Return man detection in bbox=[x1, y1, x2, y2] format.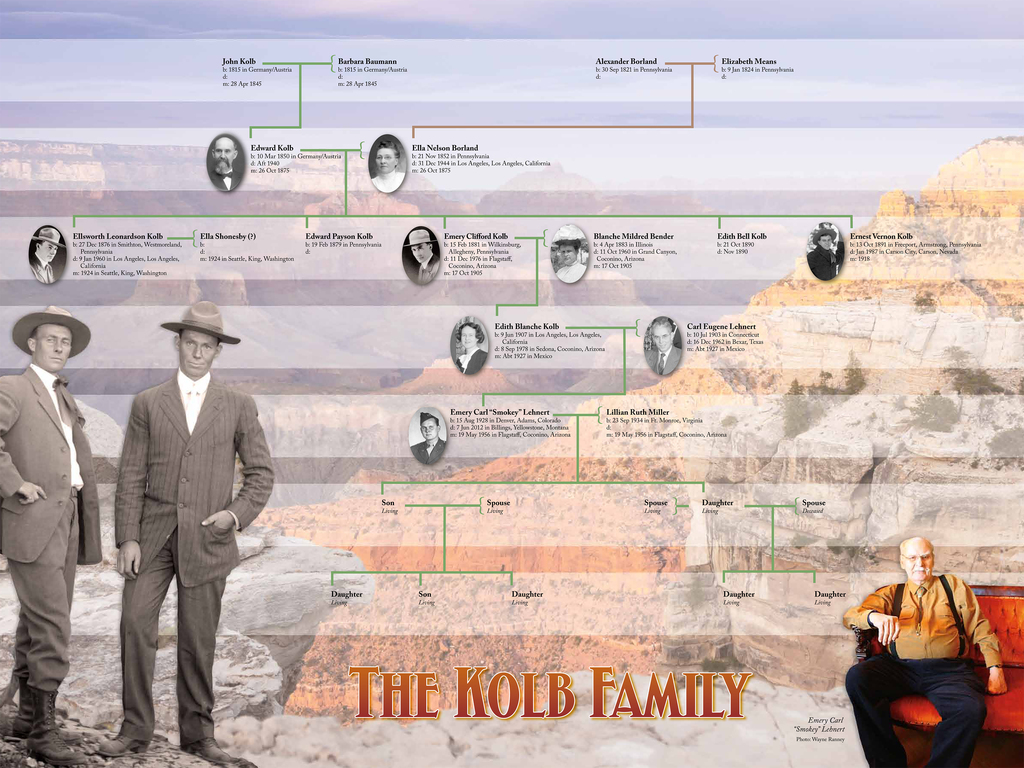
bbox=[406, 227, 438, 288].
